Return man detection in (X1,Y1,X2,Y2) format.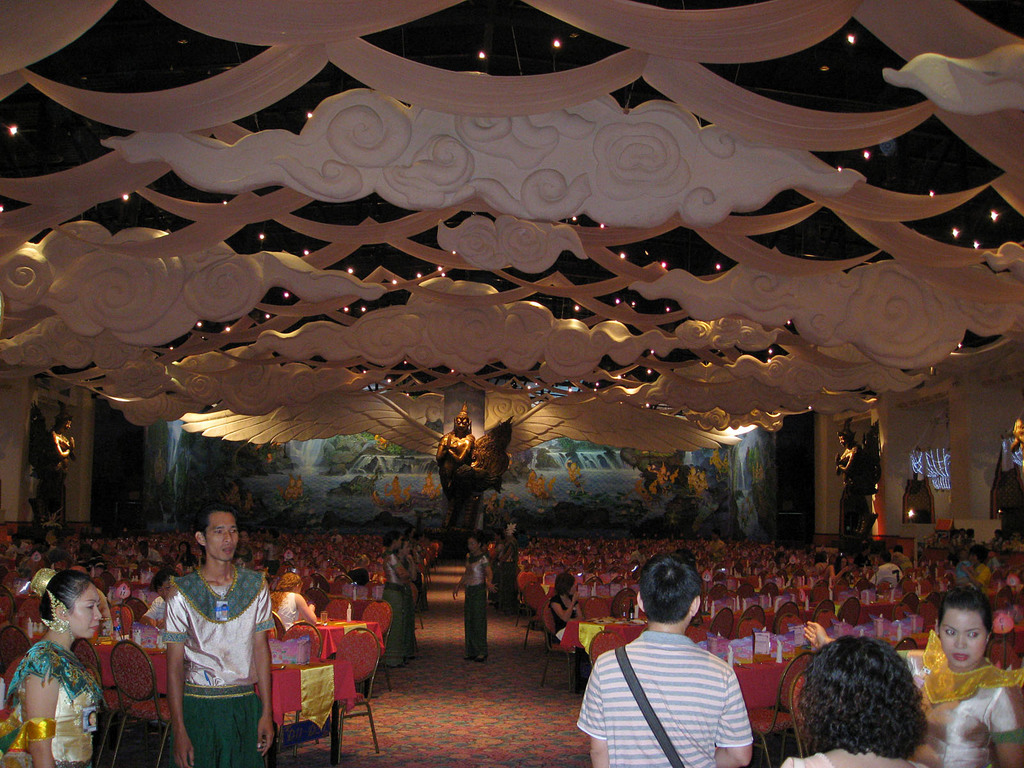
(138,571,181,628).
